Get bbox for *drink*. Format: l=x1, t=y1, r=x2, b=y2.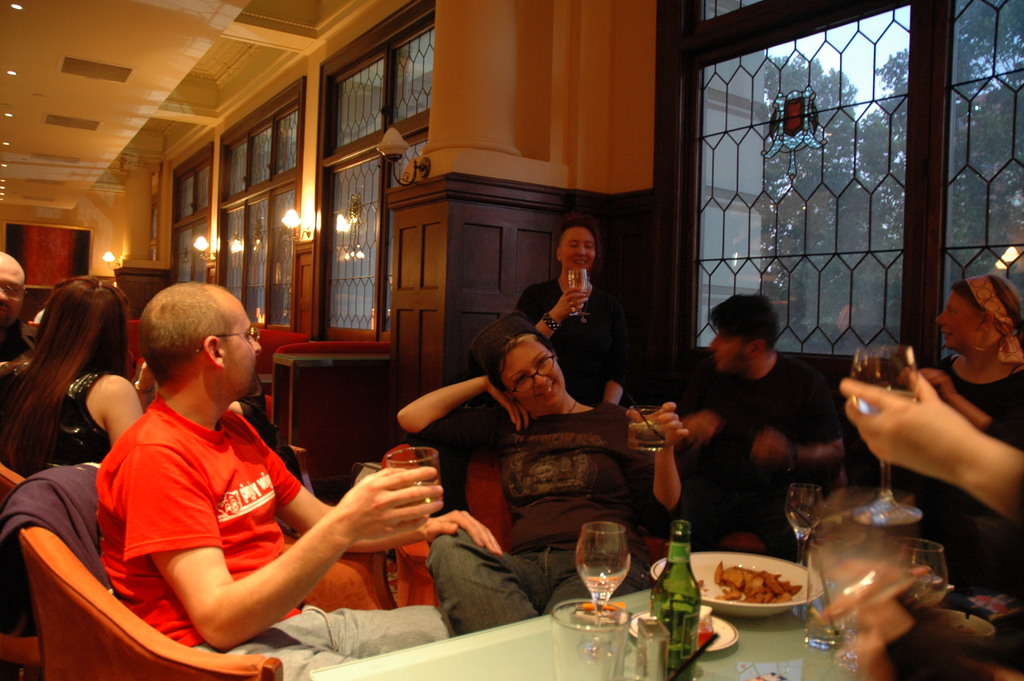
l=627, t=421, r=666, b=443.
